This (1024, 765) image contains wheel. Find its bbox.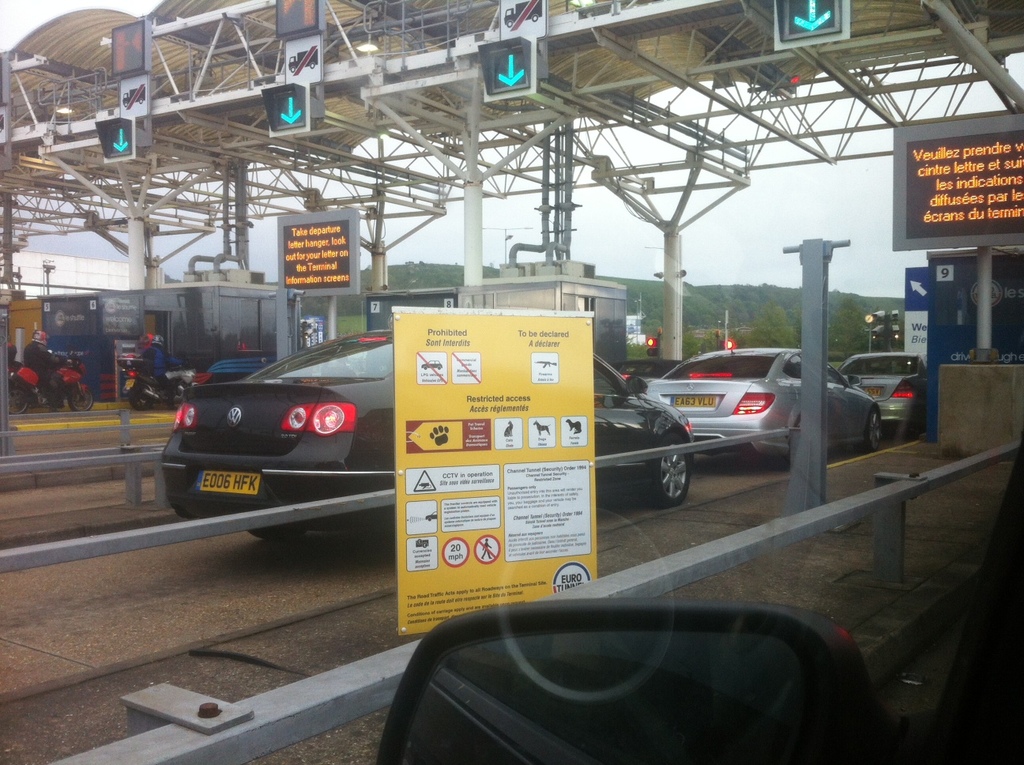
detection(8, 386, 30, 411).
